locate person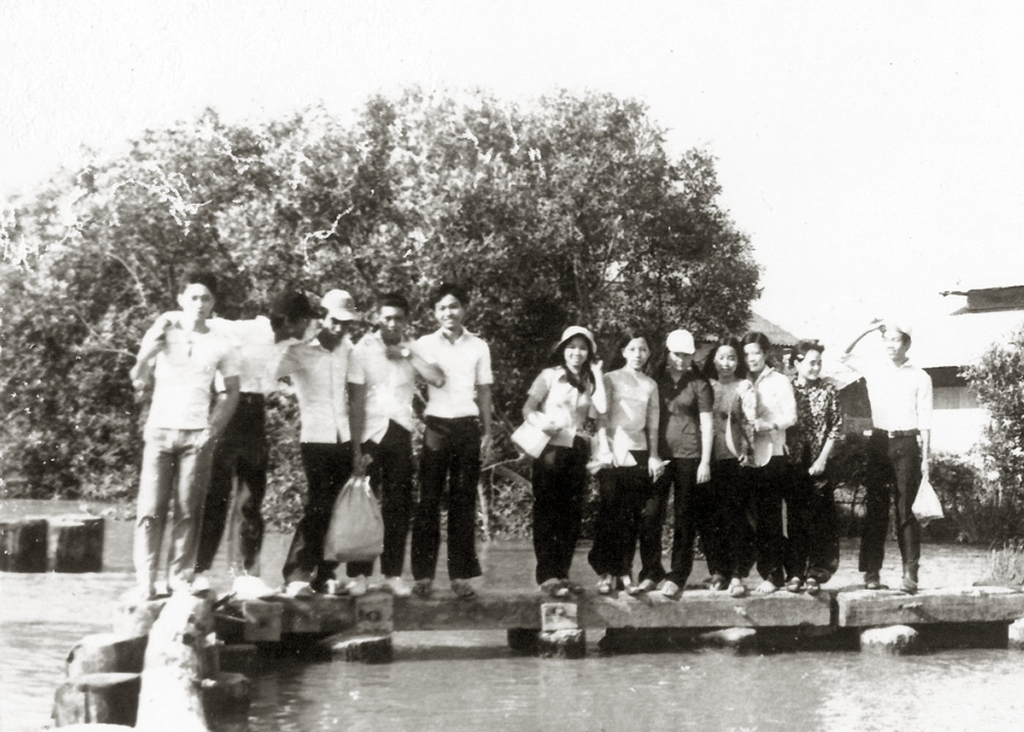
{"left": 837, "top": 322, "right": 929, "bottom": 594}
